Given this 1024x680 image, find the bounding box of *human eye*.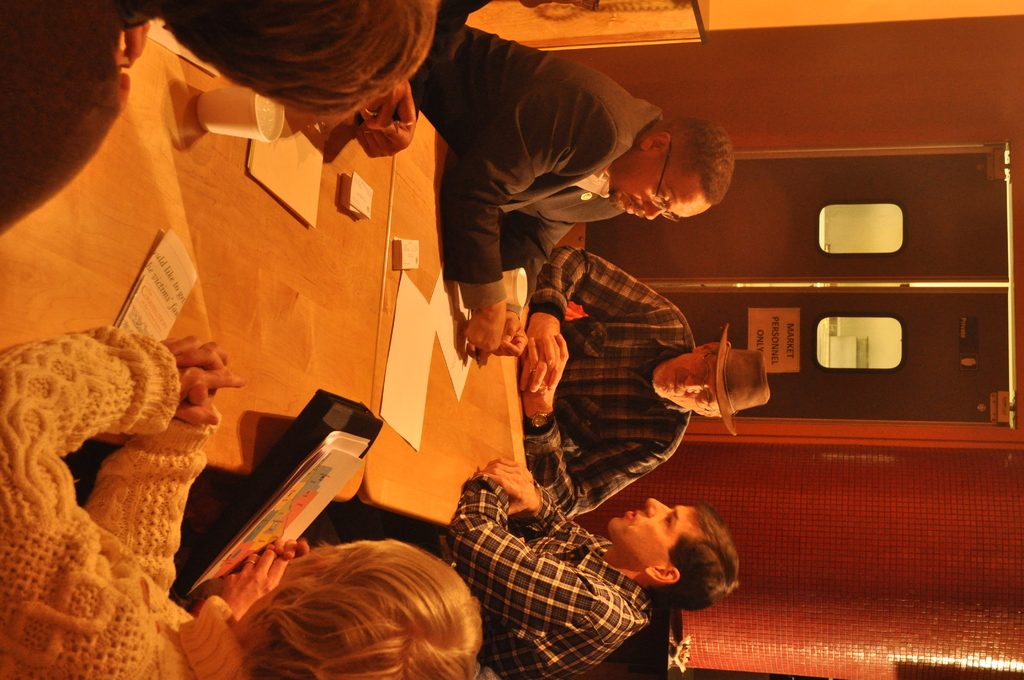
656,186,669,203.
